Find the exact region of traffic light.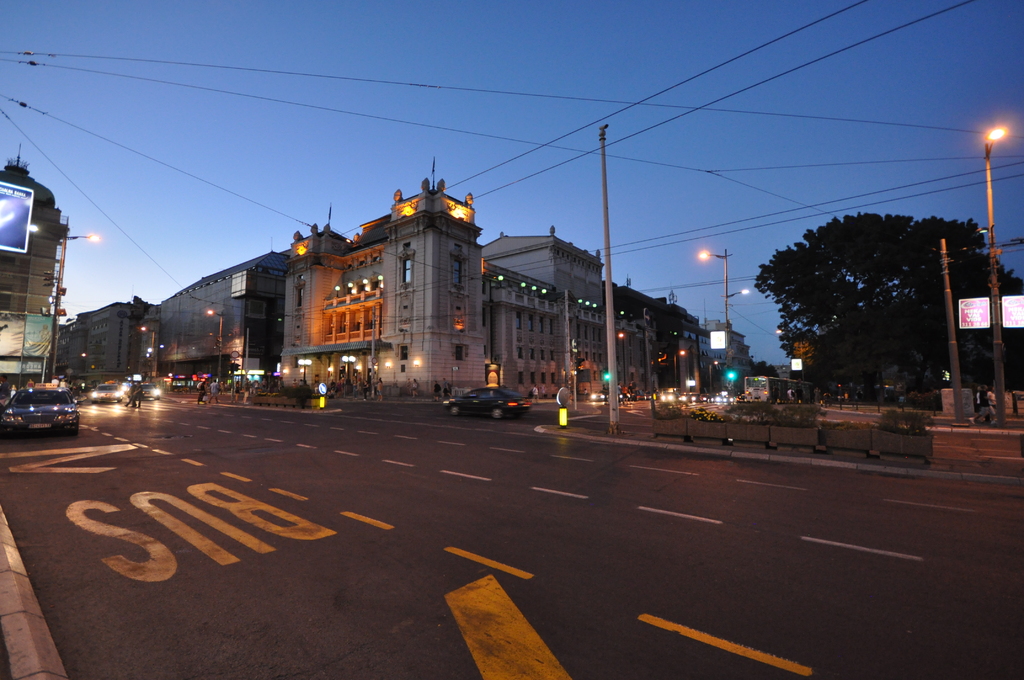
Exact region: 605/369/609/384.
